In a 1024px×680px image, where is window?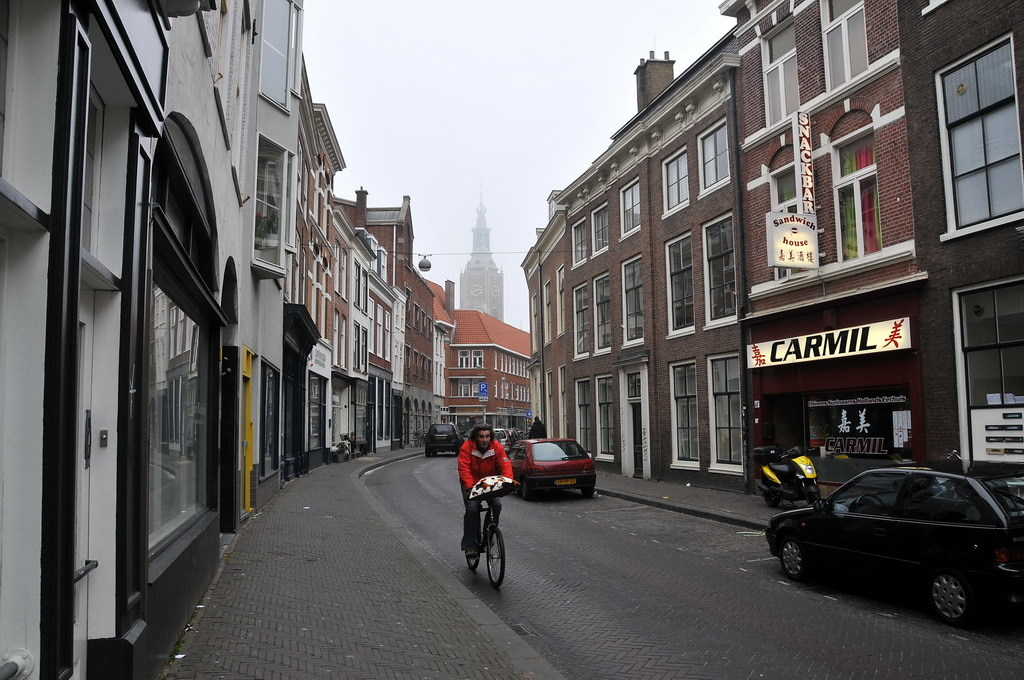
l=660, t=144, r=691, b=215.
